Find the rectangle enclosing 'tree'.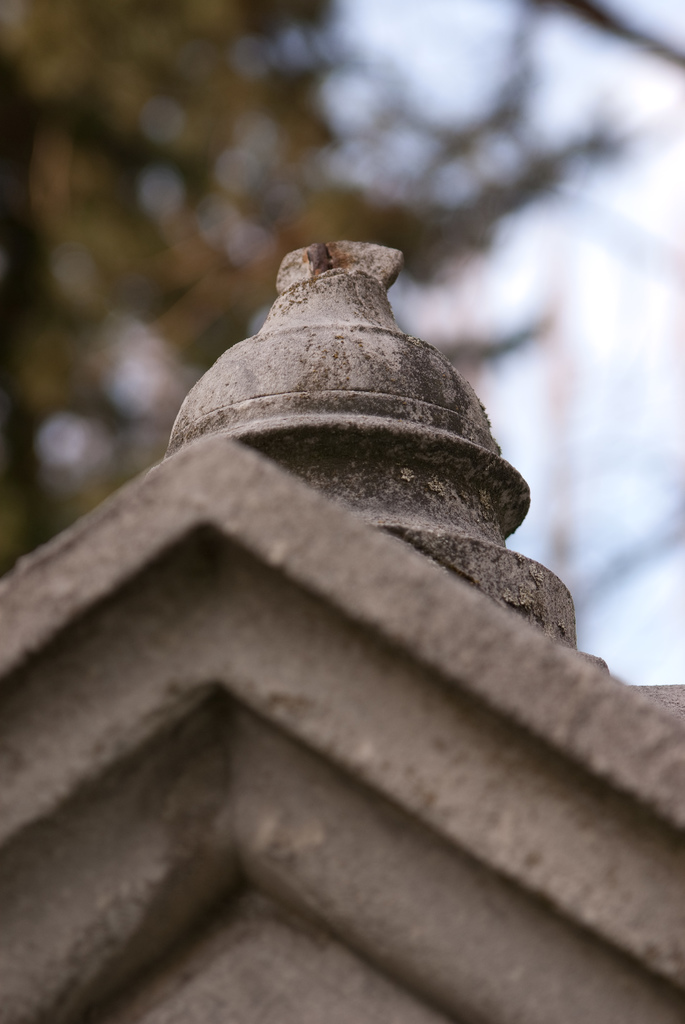
box(0, 0, 684, 574).
